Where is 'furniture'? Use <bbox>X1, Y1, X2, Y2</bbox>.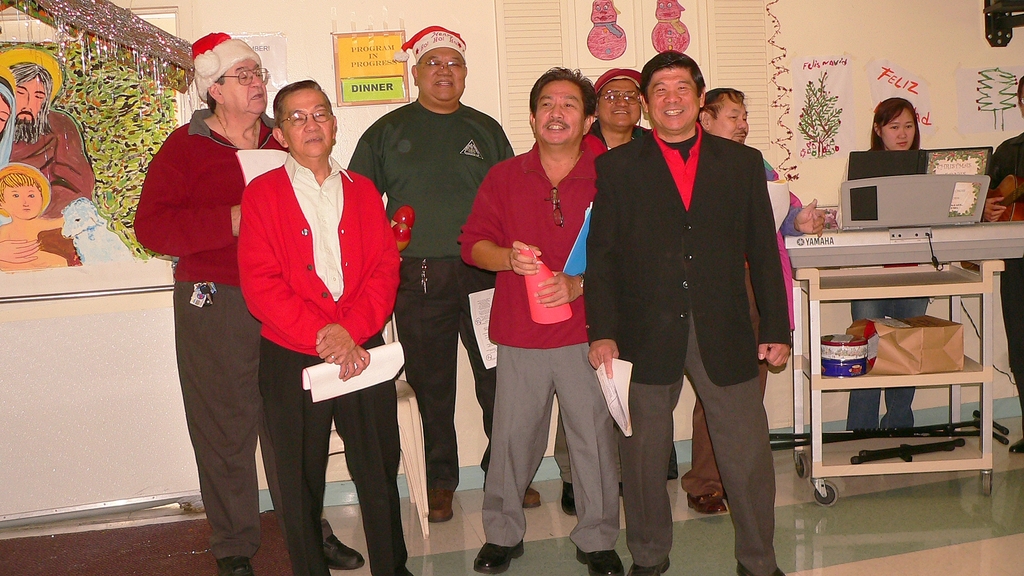
<bbox>790, 259, 1006, 504</bbox>.
